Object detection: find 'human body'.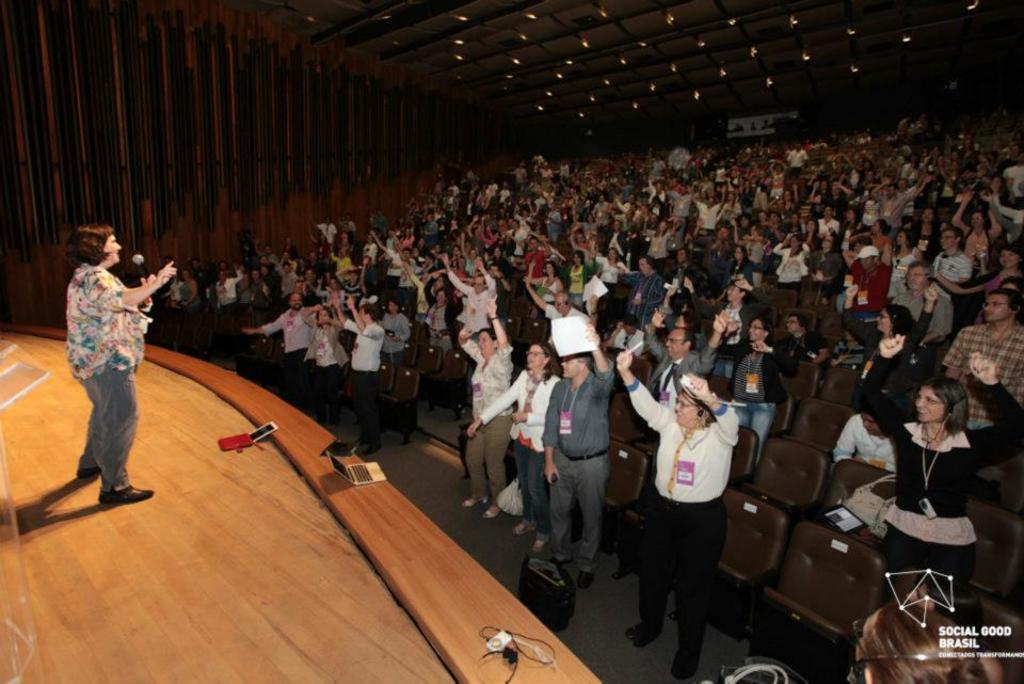
Rect(302, 296, 350, 438).
